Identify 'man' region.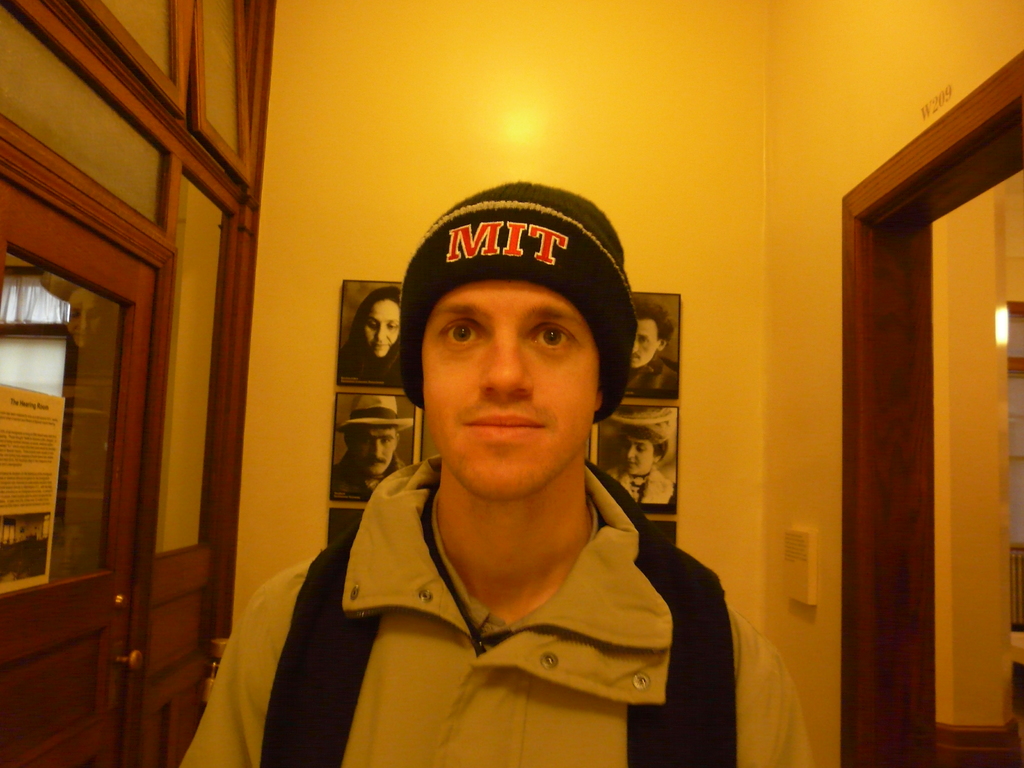
Region: rect(264, 183, 780, 752).
